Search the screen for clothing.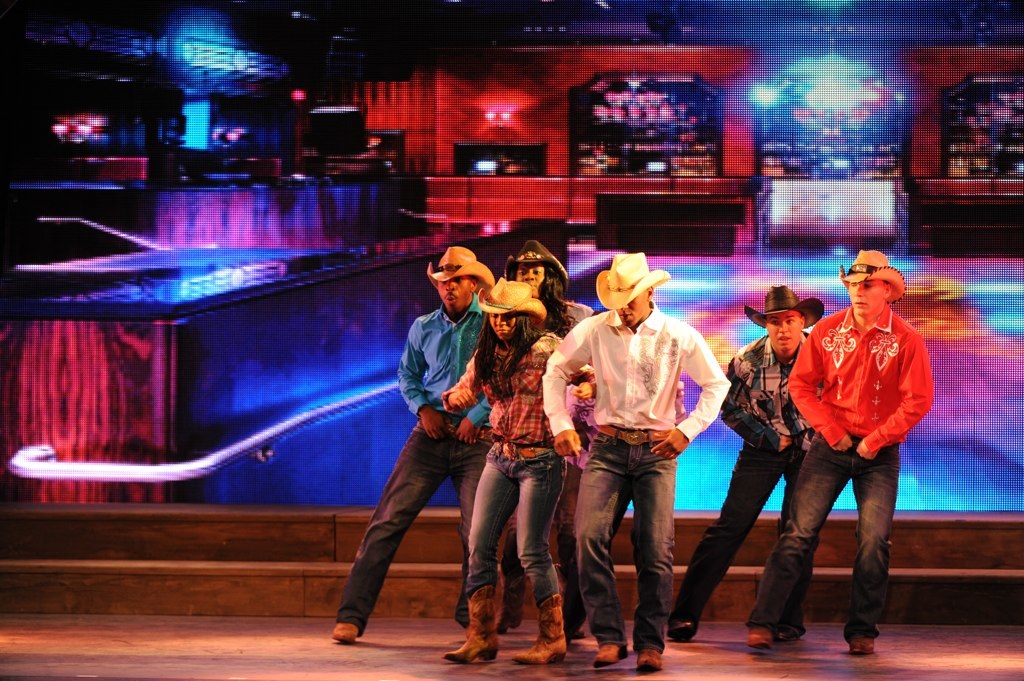
Found at 669,333,815,630.
